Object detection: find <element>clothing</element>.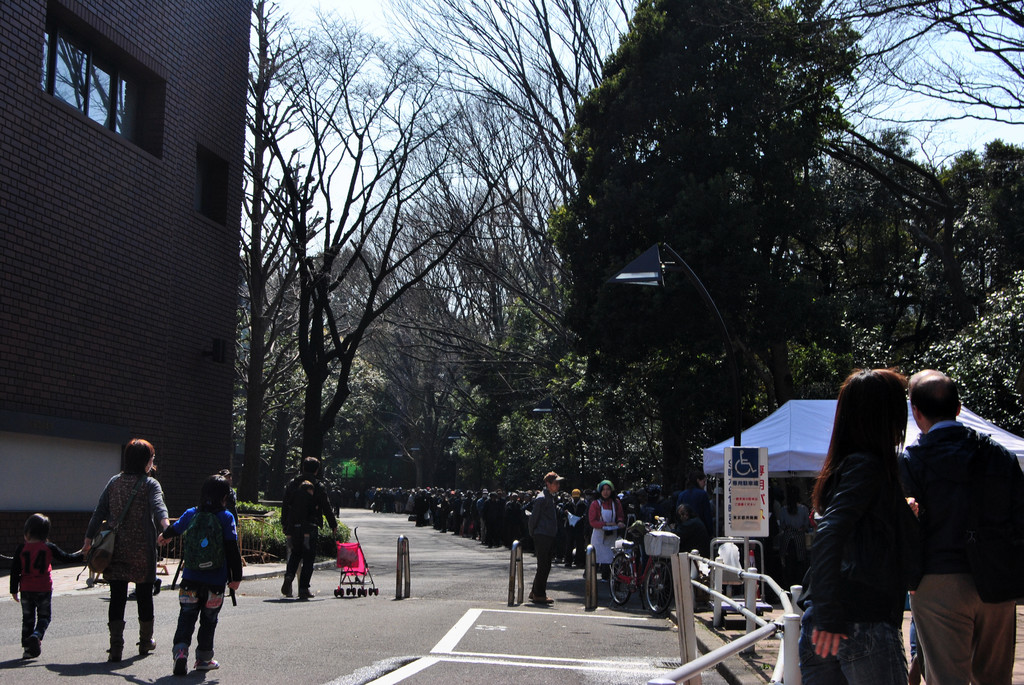
bbox=[900, 414, 1023, 684].
